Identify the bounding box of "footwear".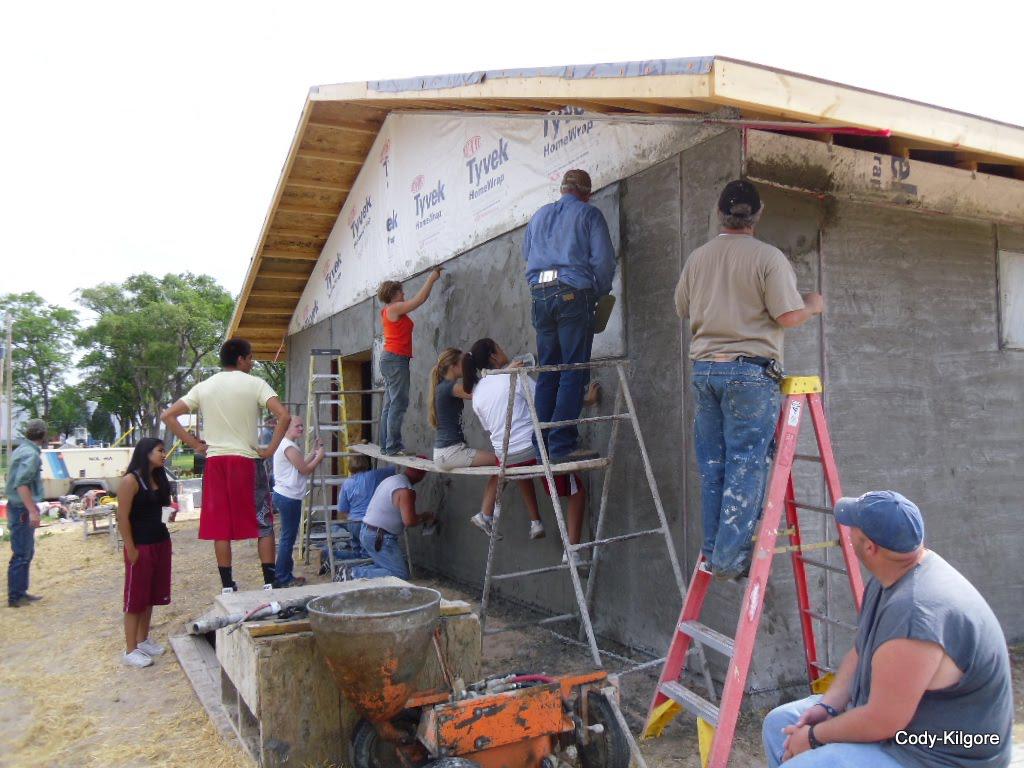
[524, 523, 540, 542].
